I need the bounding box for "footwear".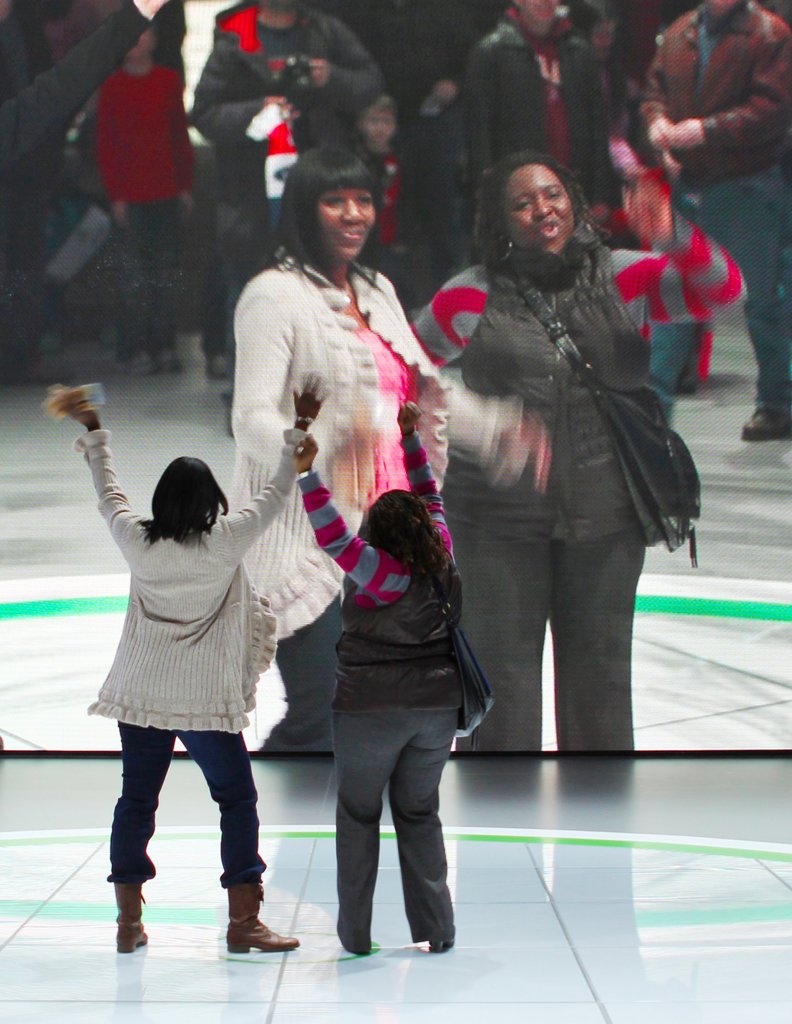
Here it is: 427 941 453 956.
